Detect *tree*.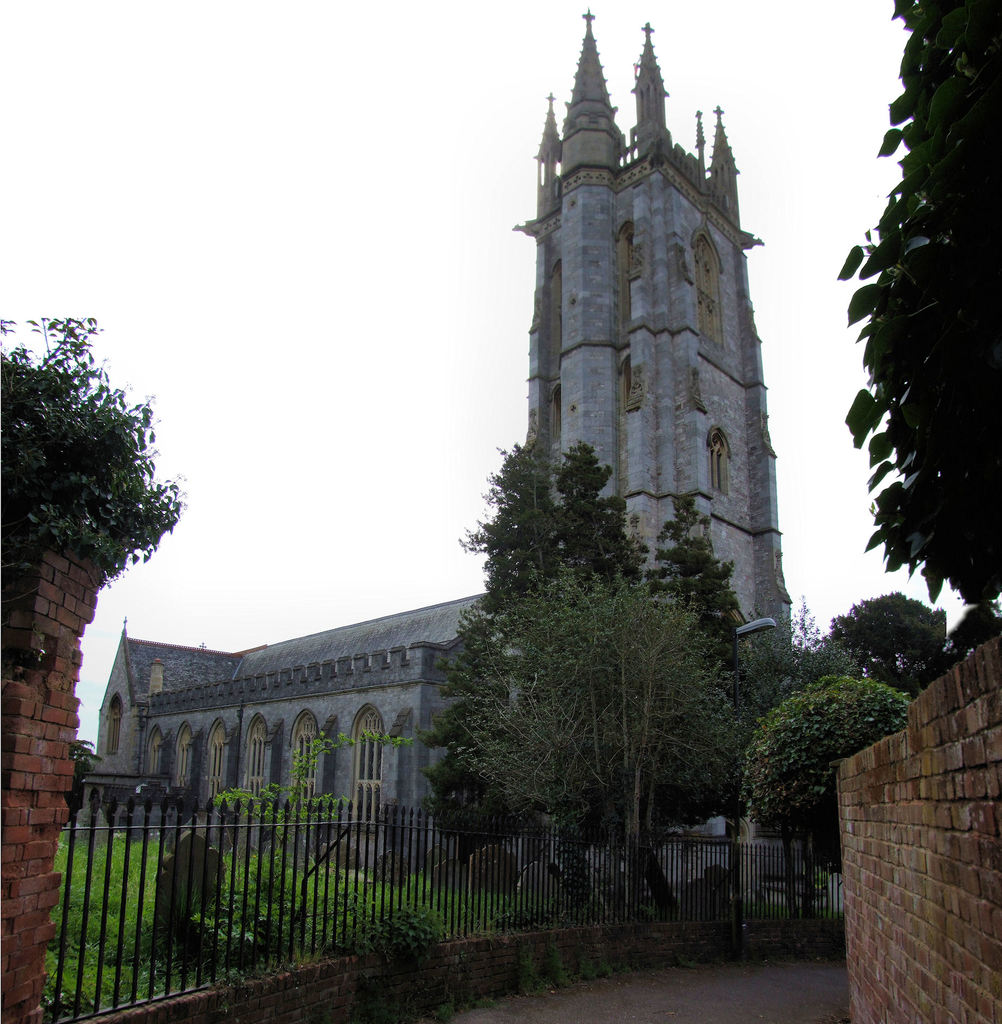
Detected at locate(72, 733, 98, 812).
